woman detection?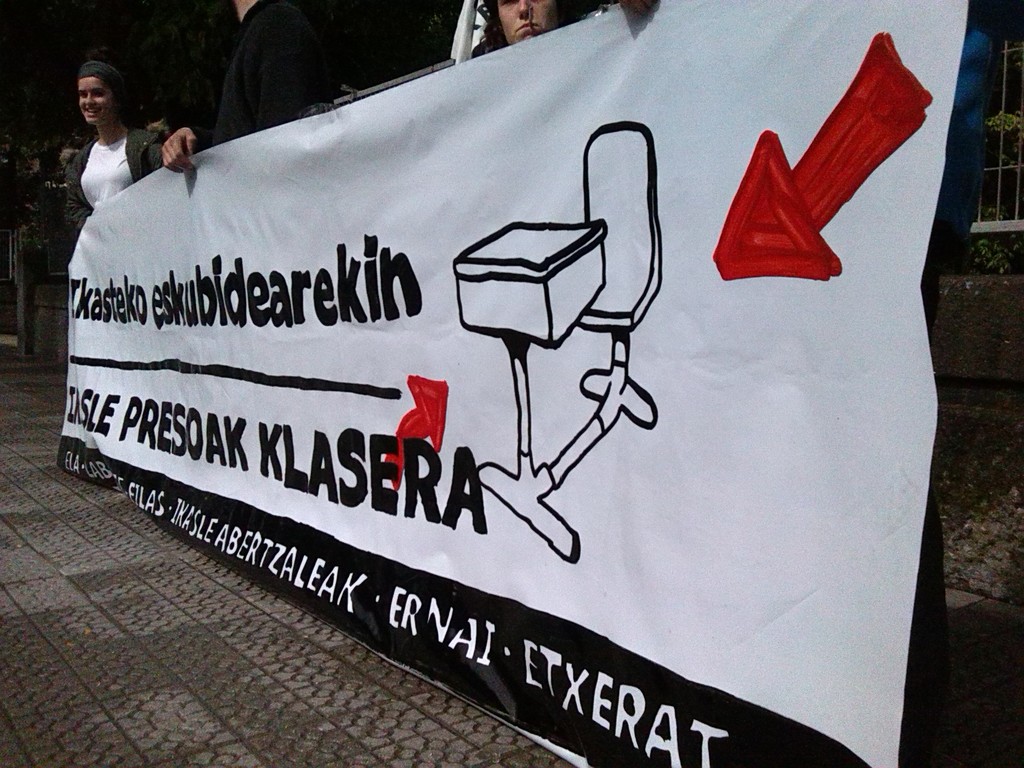
[472, 1, 659, 61]
